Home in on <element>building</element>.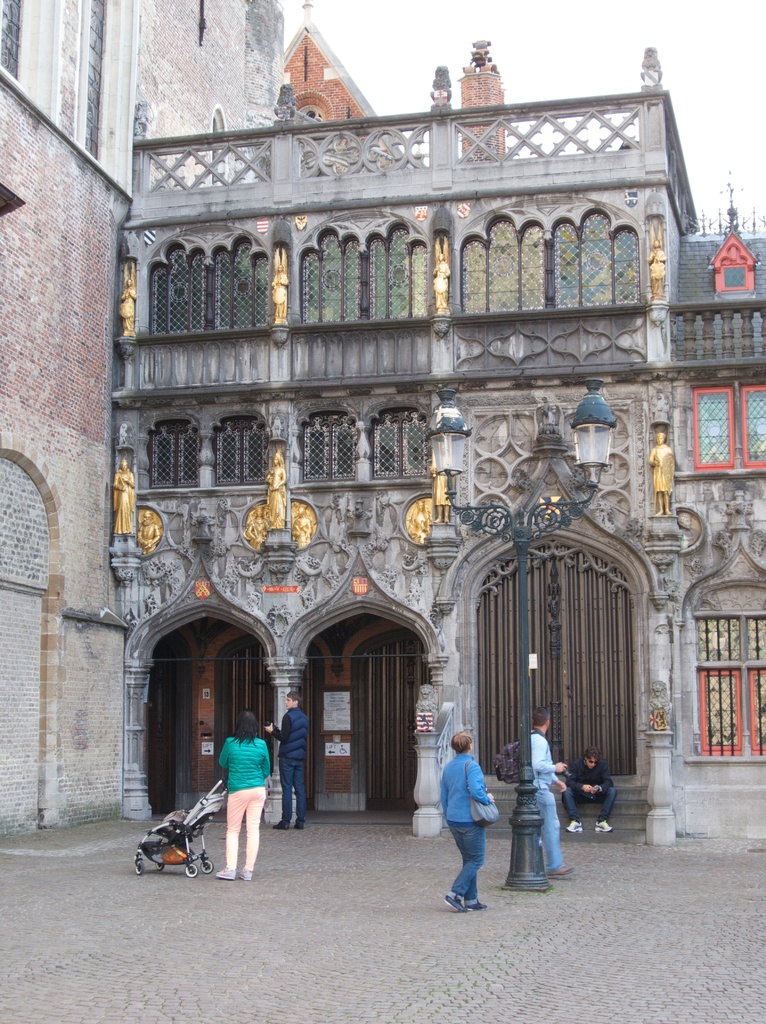
Homed in at {"left": 0, "top": 0, "right": 145, "bottom": 844}.
